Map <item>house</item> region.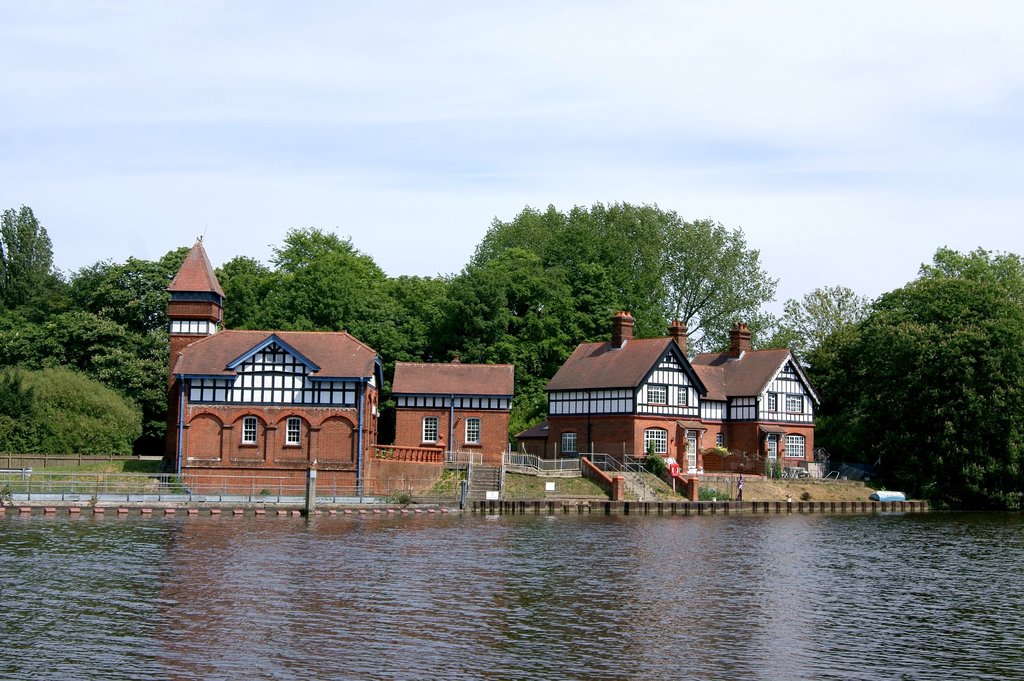
Mapped to [x1=159, y1=239, x2=380, y2=494].
